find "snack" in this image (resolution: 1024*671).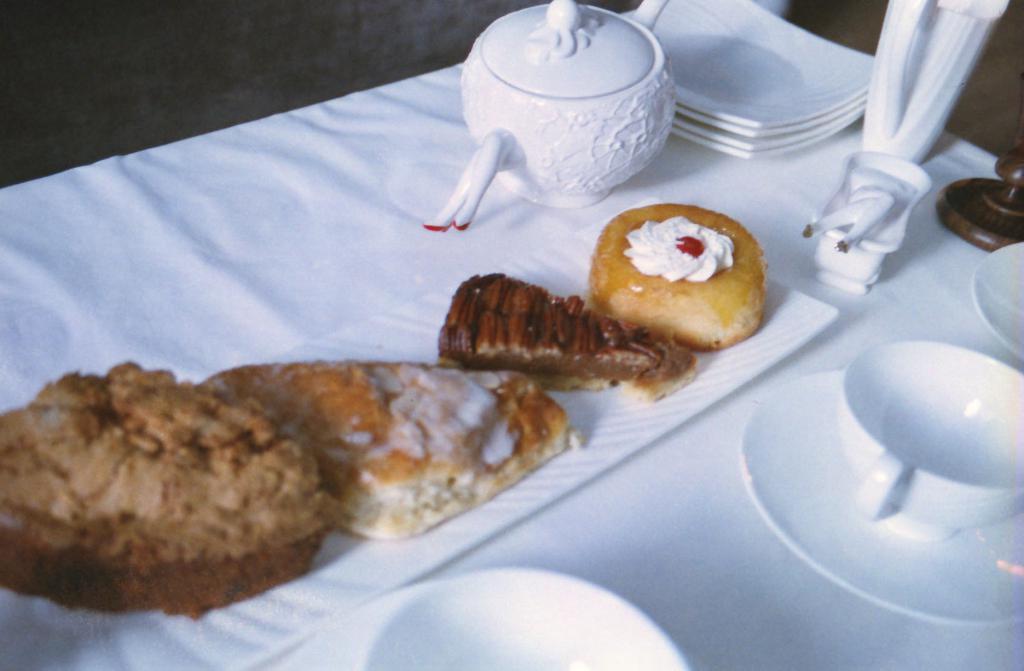
region(593, 204, 762, 349).
